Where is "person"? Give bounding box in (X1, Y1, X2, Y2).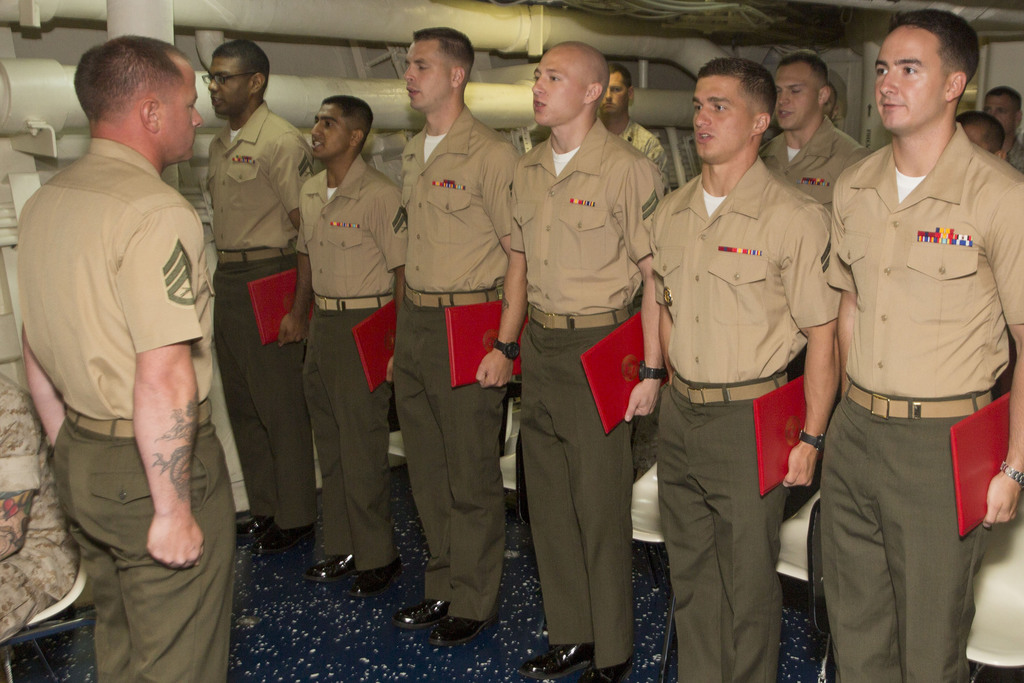
(21, 31, 239, 682).
